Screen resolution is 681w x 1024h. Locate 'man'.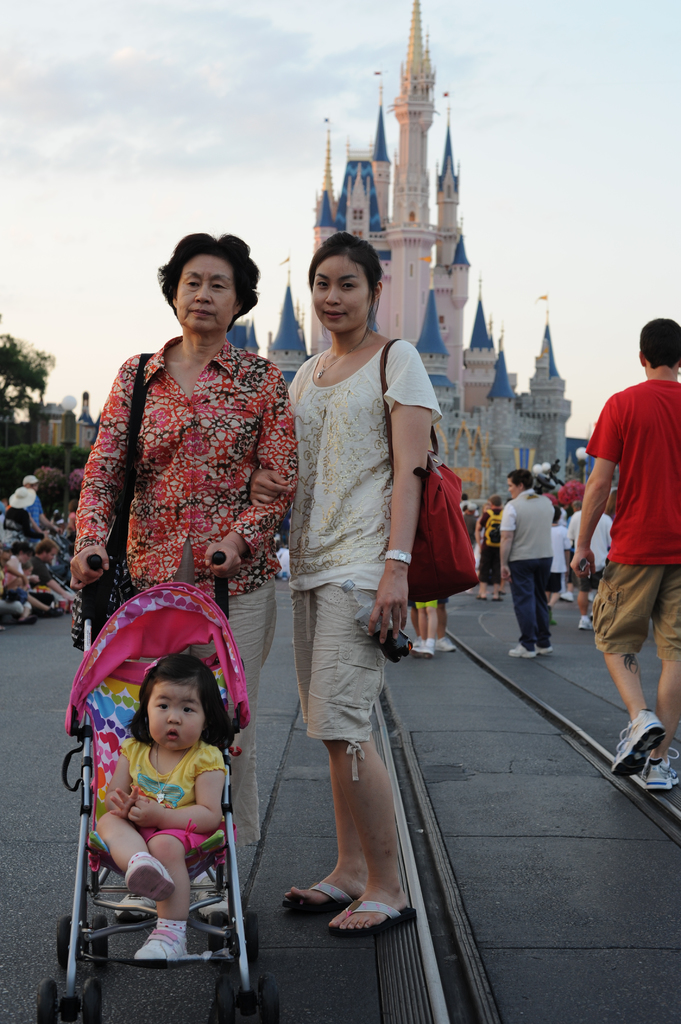
rect(582, 316, 678, 766).
